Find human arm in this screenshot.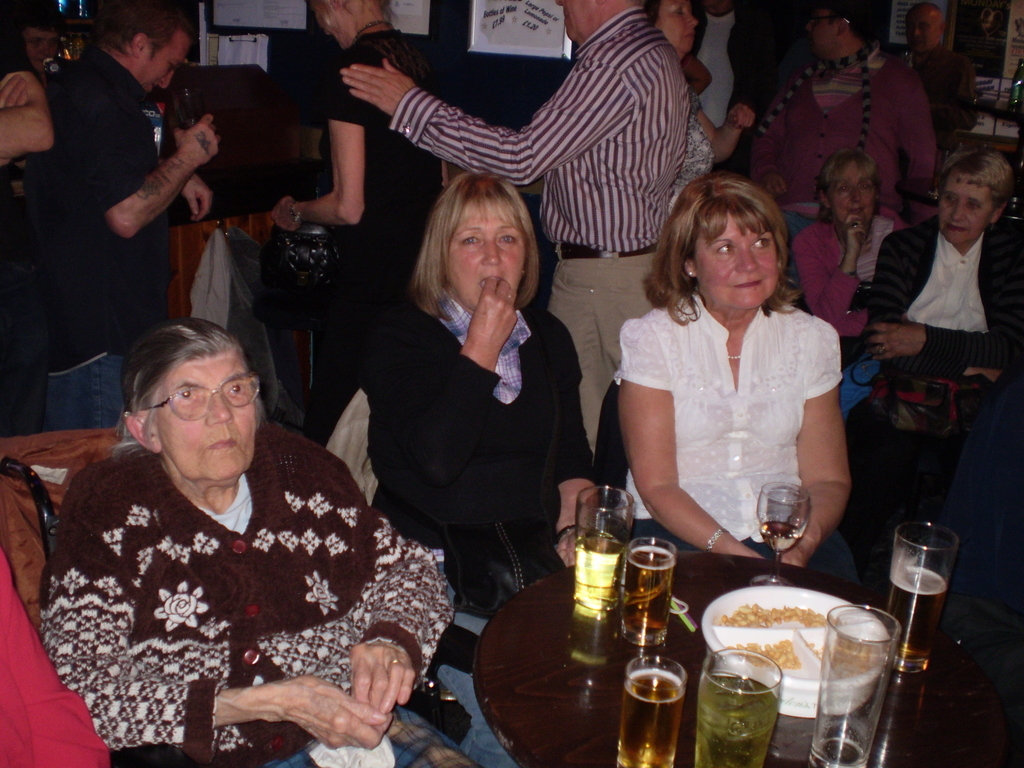
The bounding box for human arm is locate(323, 437, 454, 712).
